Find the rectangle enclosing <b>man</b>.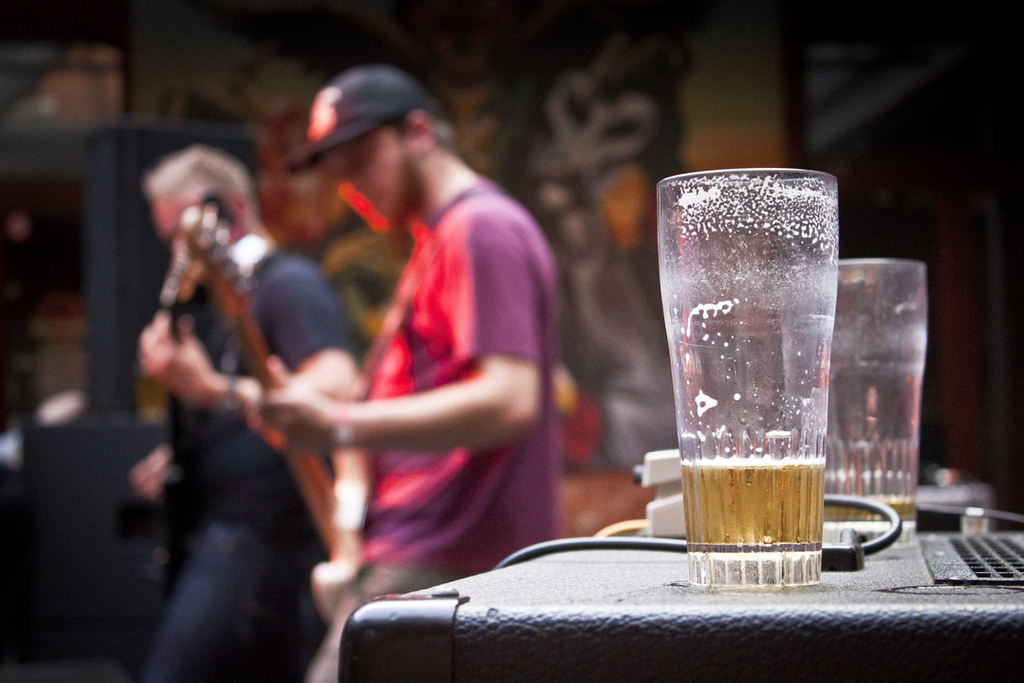
box(143, 148, 358, 682).
